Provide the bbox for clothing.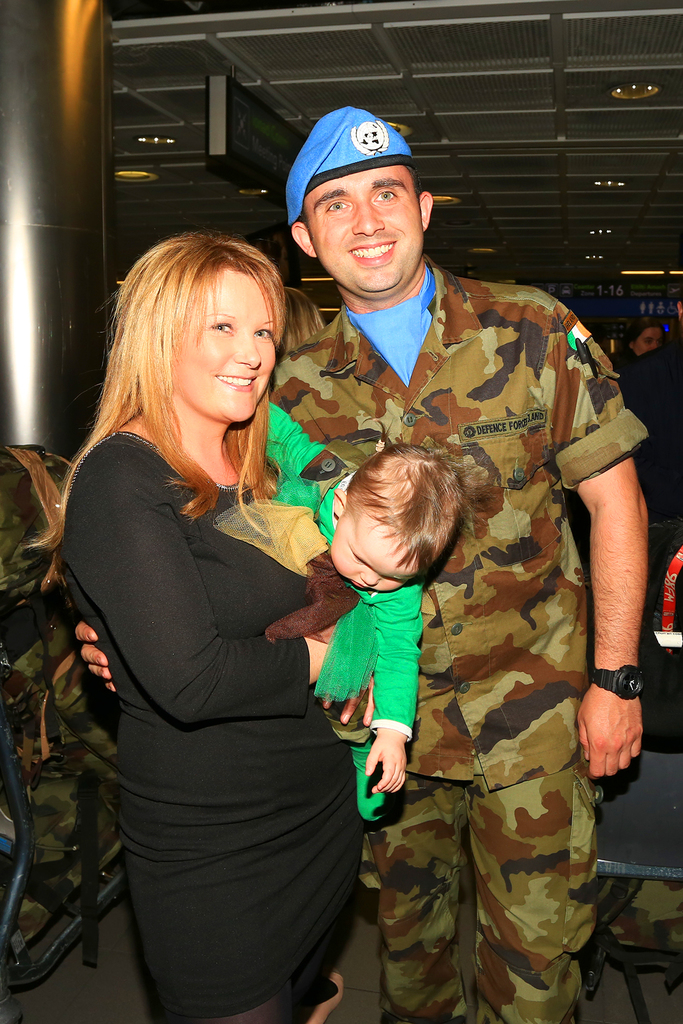
bbox=[0, 446, 139, 981].
